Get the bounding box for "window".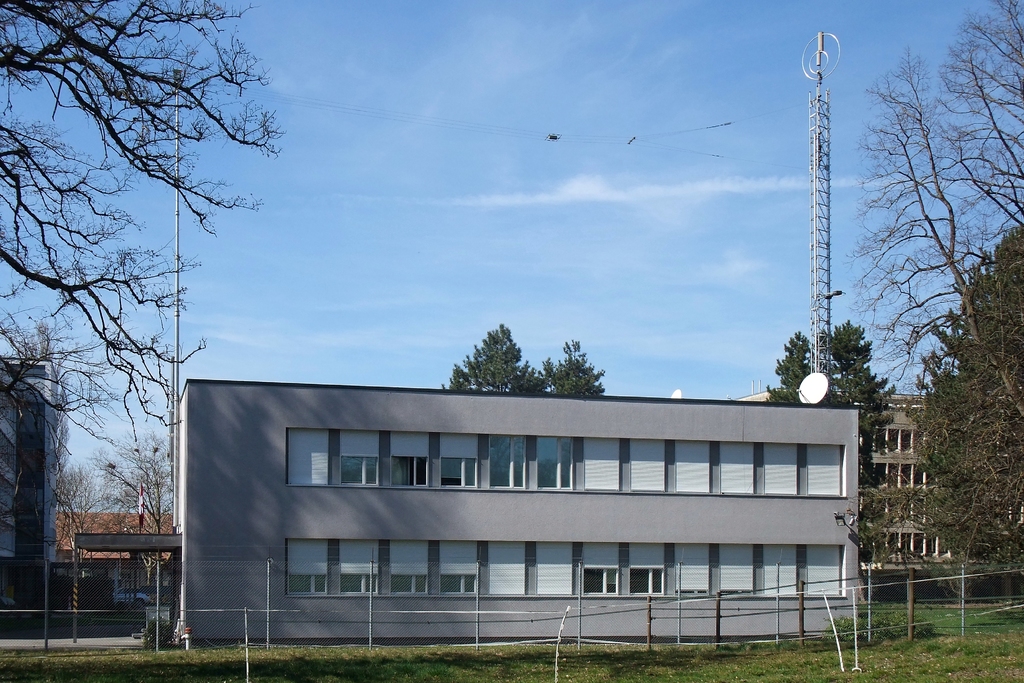
bbox=(391, 575, 428, 595).
